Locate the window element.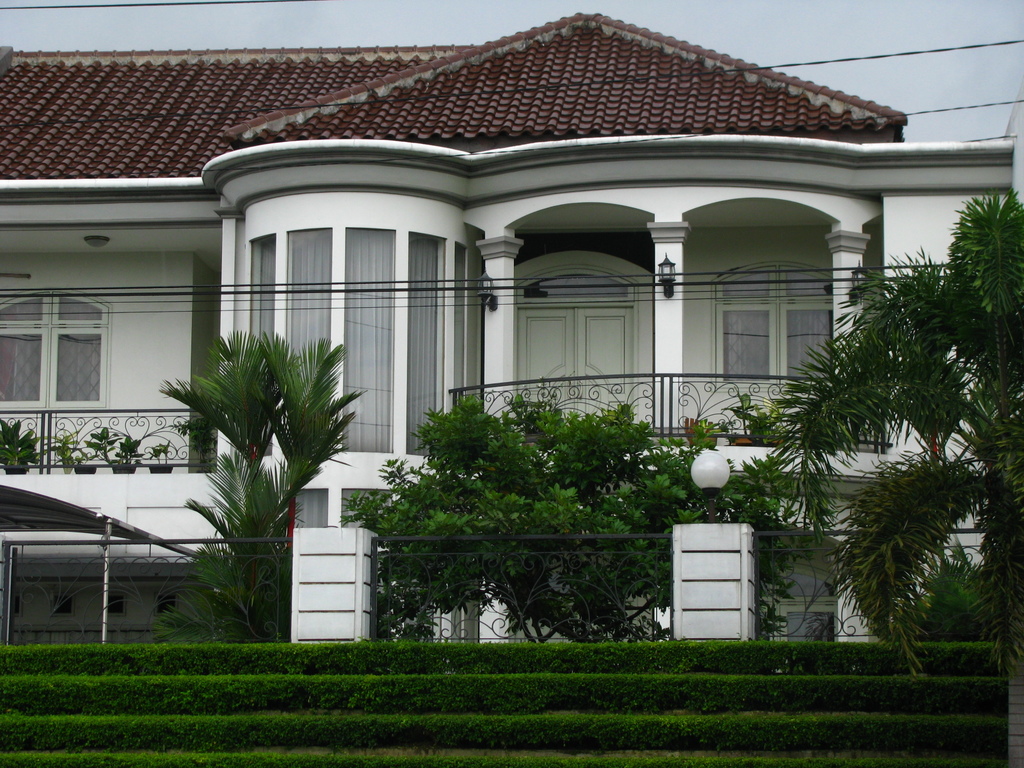
Element bbox: 253:236:467:454.
